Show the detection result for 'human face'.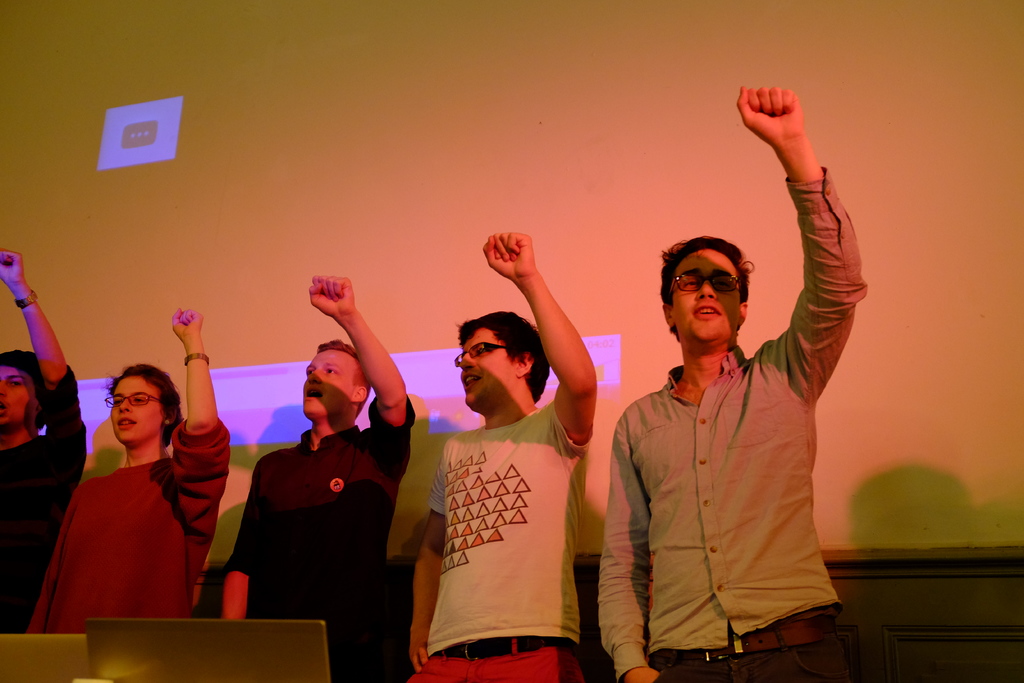
<box>300,346,350,421</box>.
